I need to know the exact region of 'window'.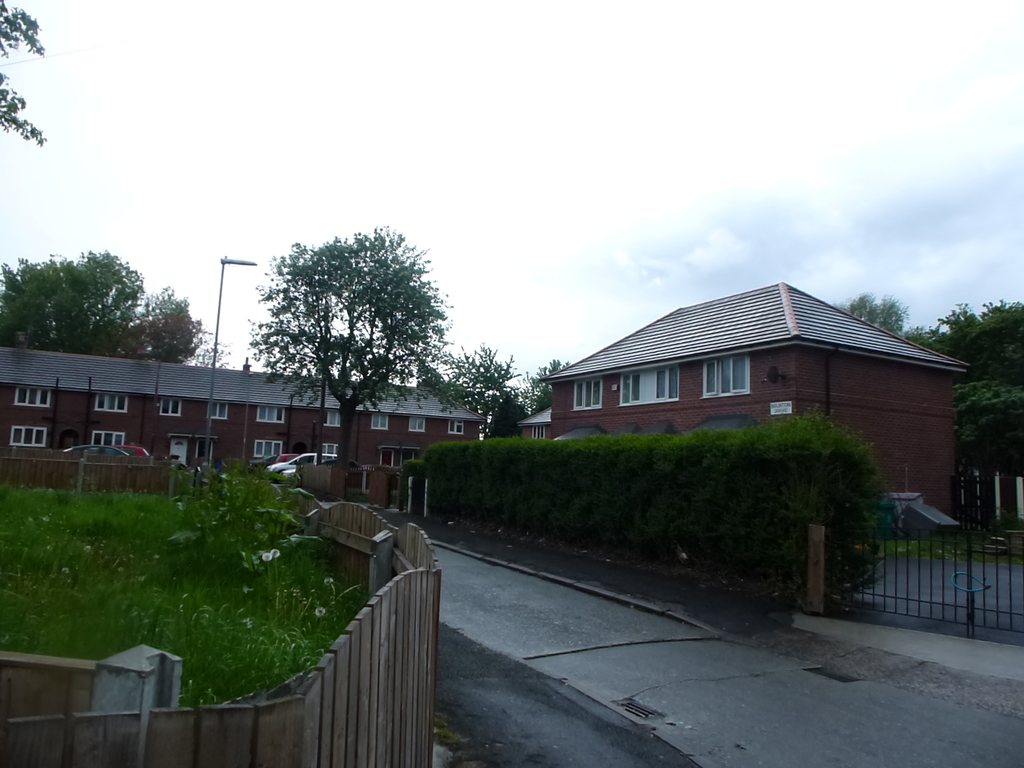
Region: [206, 403, 227, 420].
